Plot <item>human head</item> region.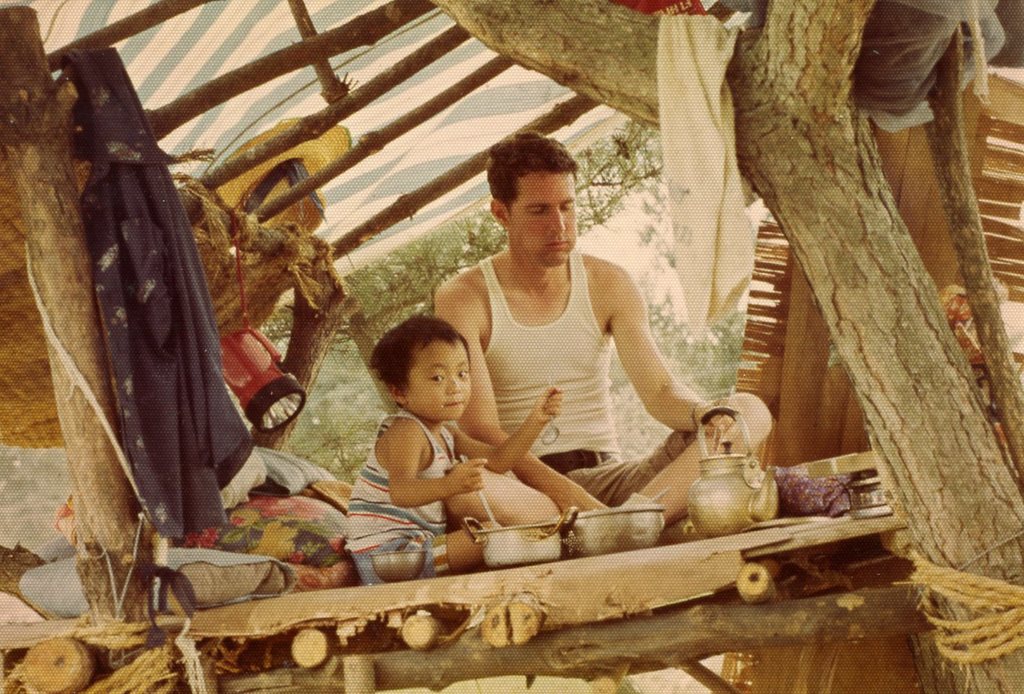
Plotted at <region>482, 129, 578, 268</region>.
